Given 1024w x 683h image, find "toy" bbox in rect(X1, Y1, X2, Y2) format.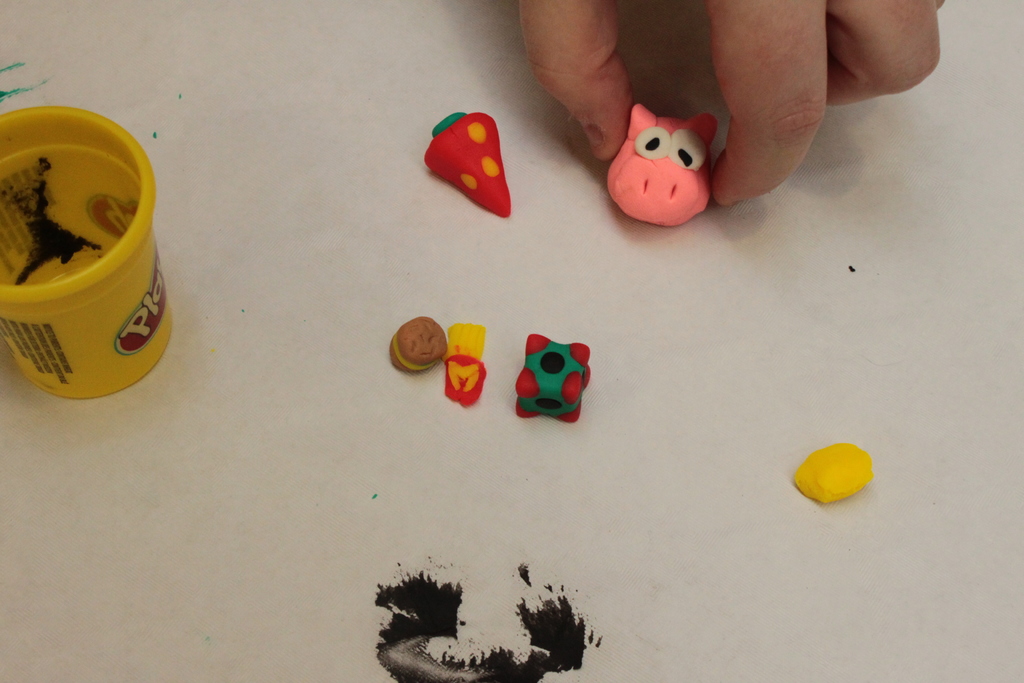
rect(780, 437, 868, 507).
